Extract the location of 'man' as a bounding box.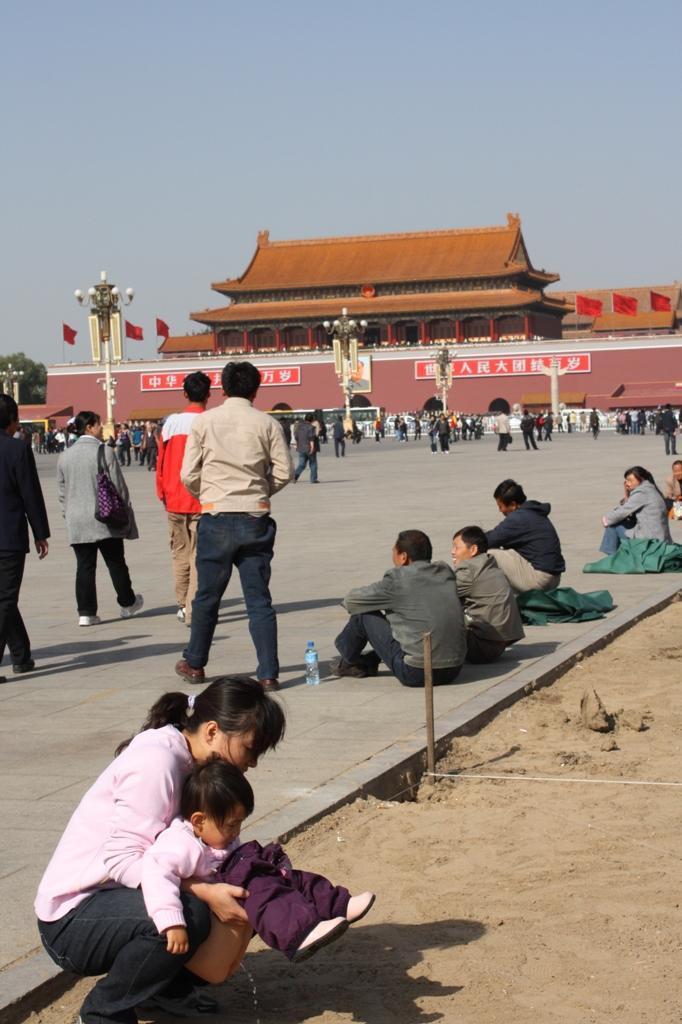
rect(448, 528, 521, 659).
